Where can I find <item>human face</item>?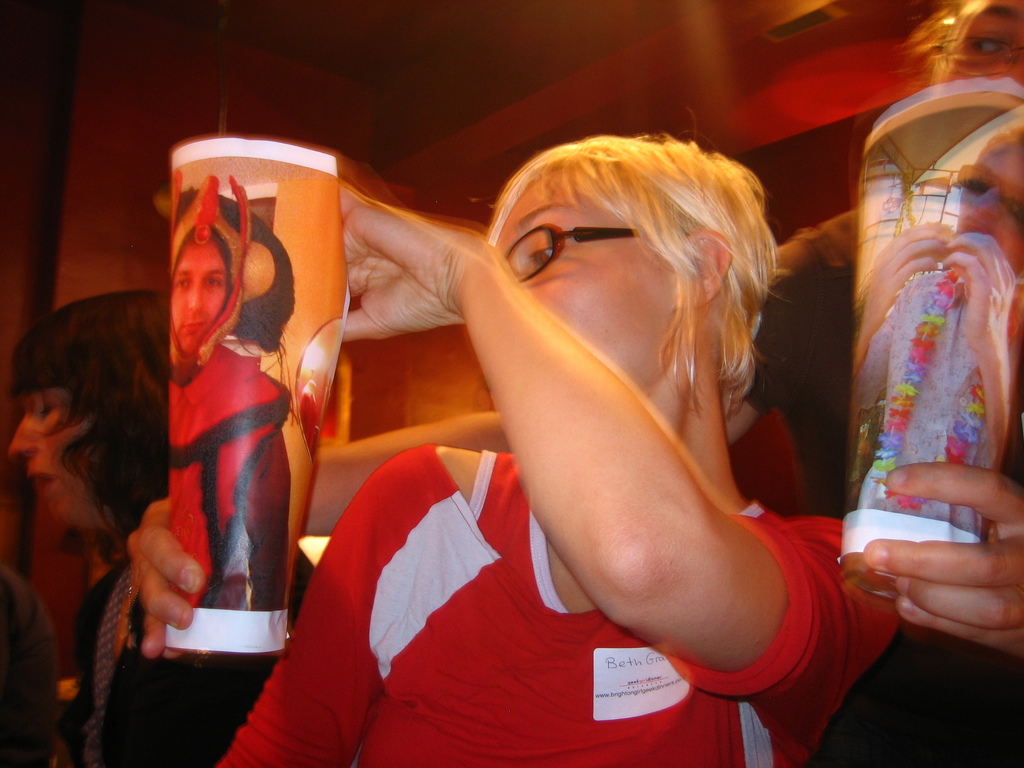
You can find it at {"x1": 169, "y1": 230, "x2": 228, "y2": 353}.
